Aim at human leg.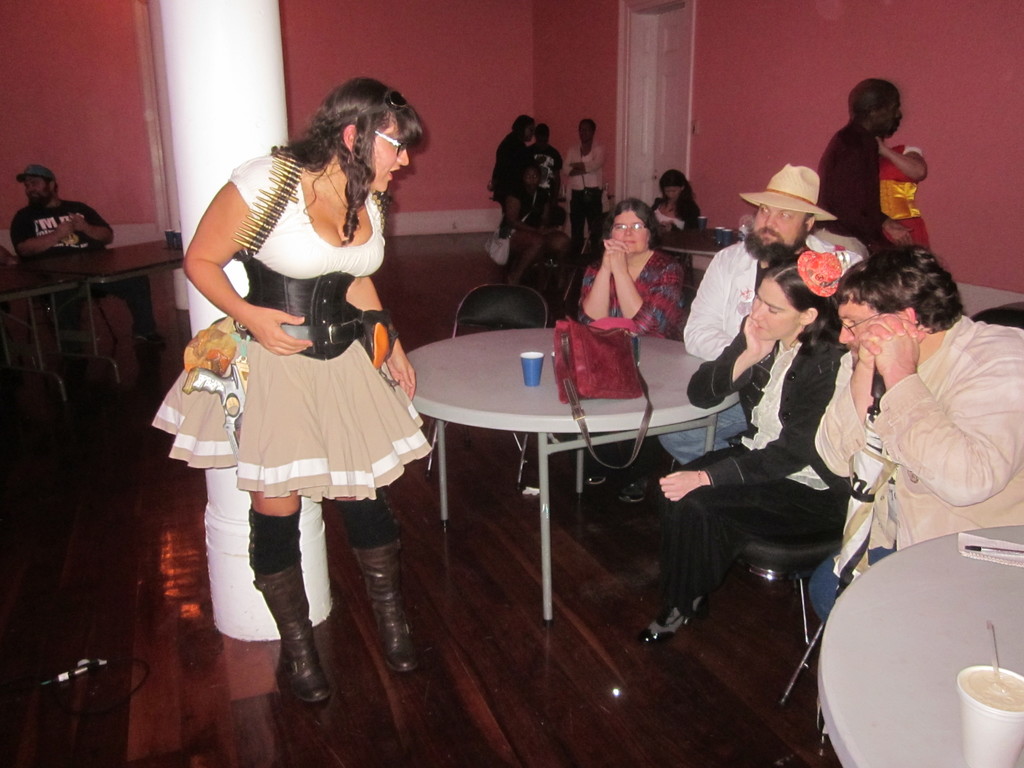
Aimed at locate(246, 490, 326, 702).
